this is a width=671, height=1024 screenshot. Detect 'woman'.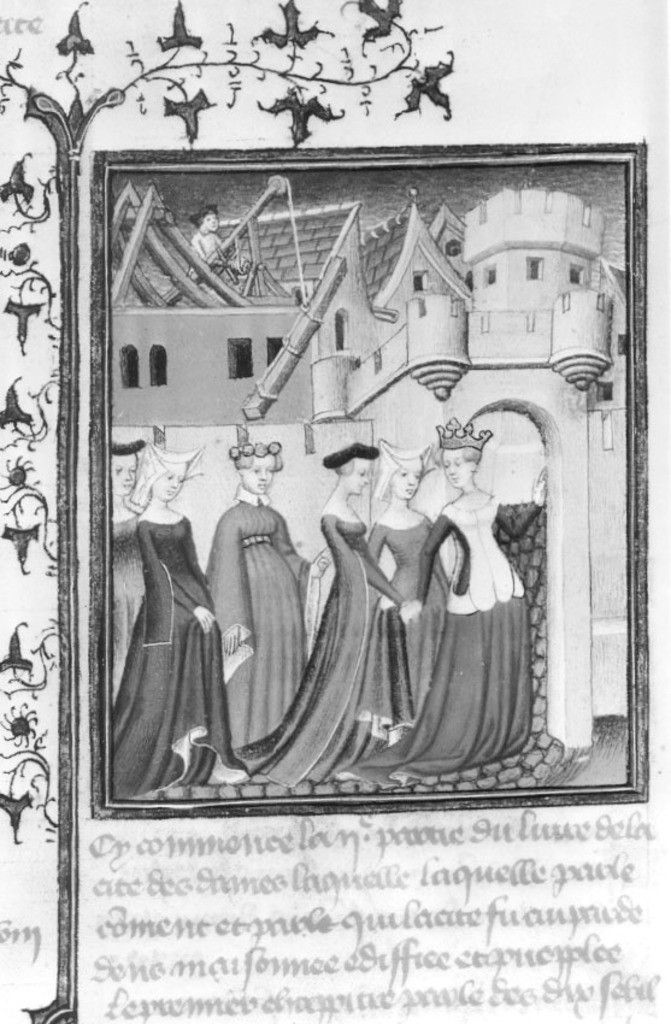
{"x1": 106, "y1": 443, "x2": 148, "y2": 693}.
